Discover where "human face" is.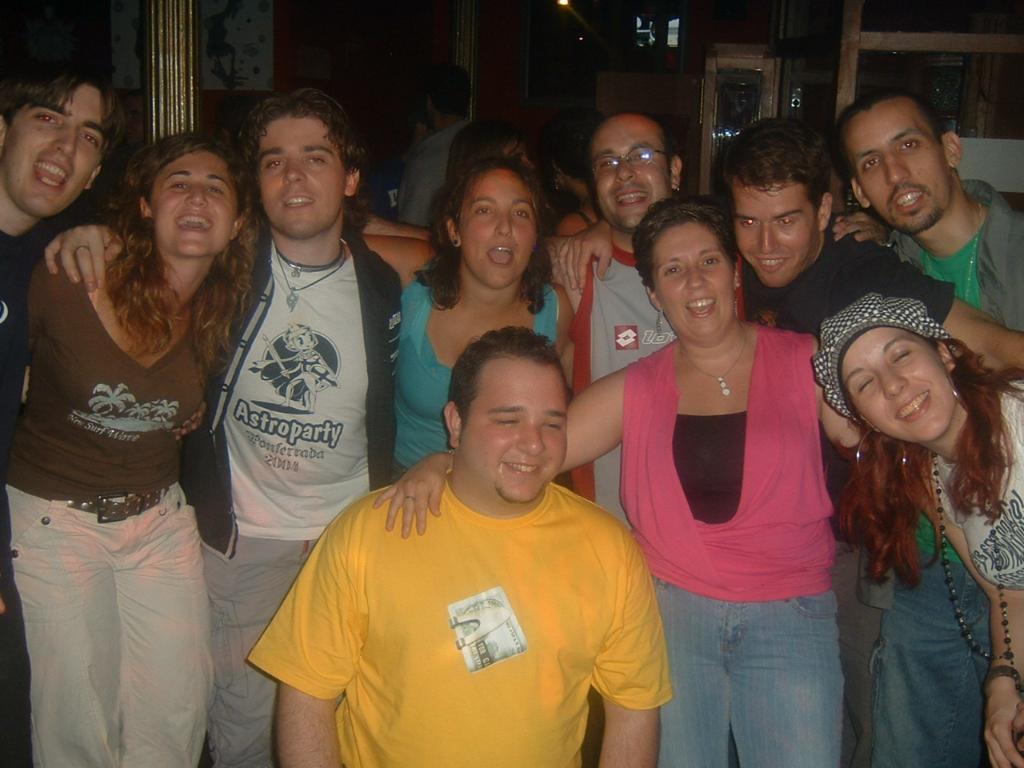
Discovered at (651,226,734,338).
